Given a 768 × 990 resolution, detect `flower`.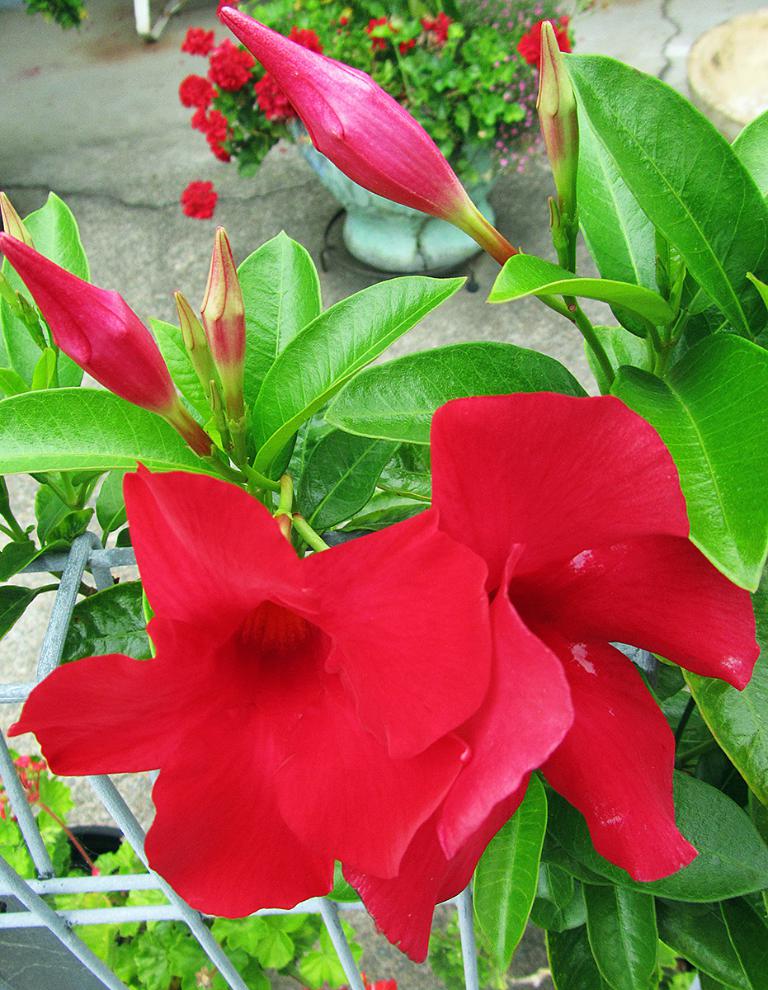
[254,57,299,120].
